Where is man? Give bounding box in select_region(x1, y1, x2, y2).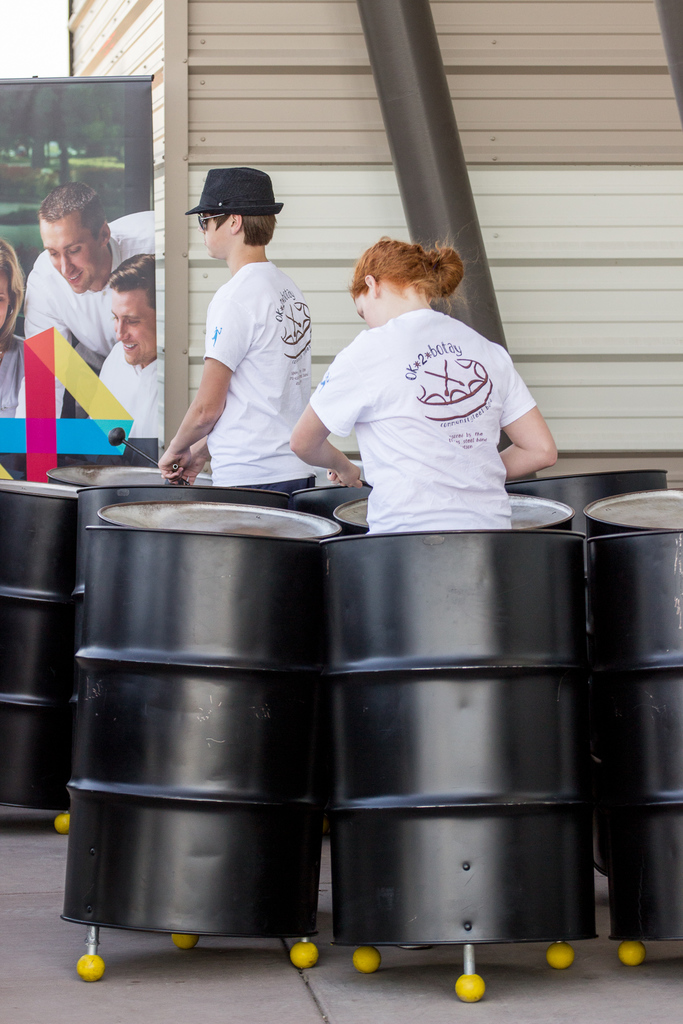
select_region(160, 169, 317, 491).
